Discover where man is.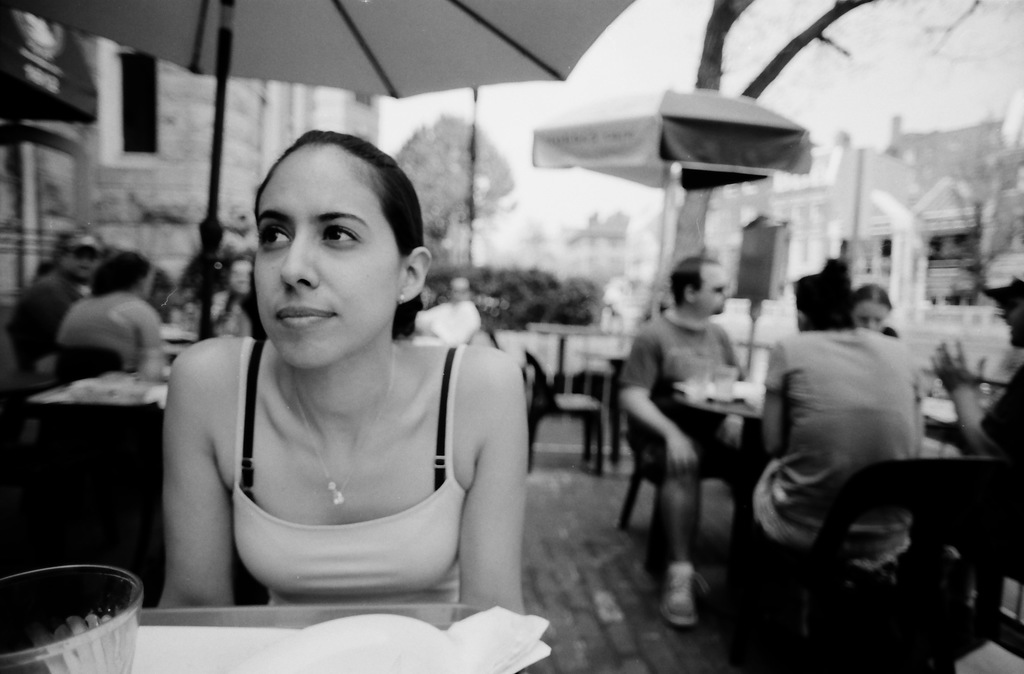
Discovered at detection(607, 240, 782, 618).
